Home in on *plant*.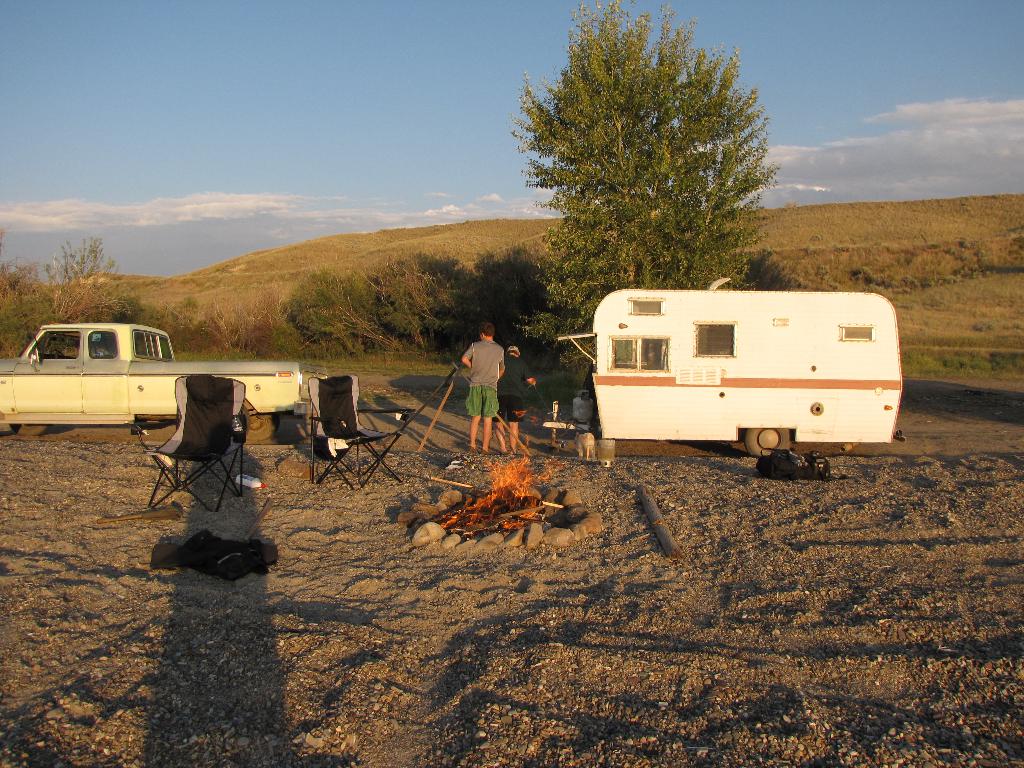
Homed in at [244,252,599,364].
